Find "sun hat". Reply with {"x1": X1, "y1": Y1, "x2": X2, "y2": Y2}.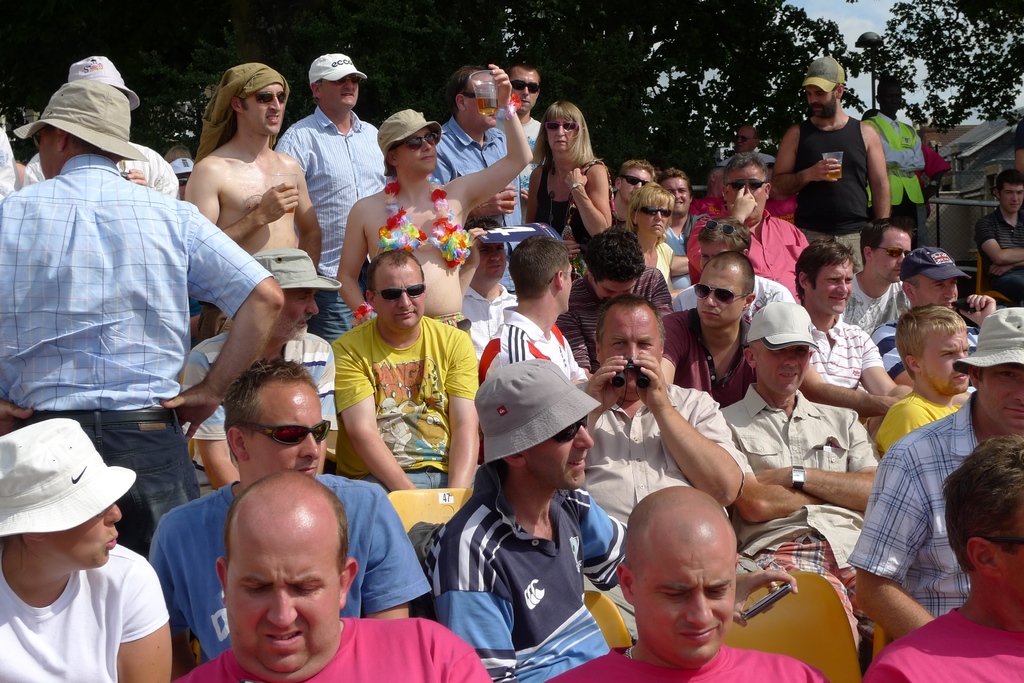
{"x1": 895, "y1": 244, "x2": 971, "y2": 285}.
